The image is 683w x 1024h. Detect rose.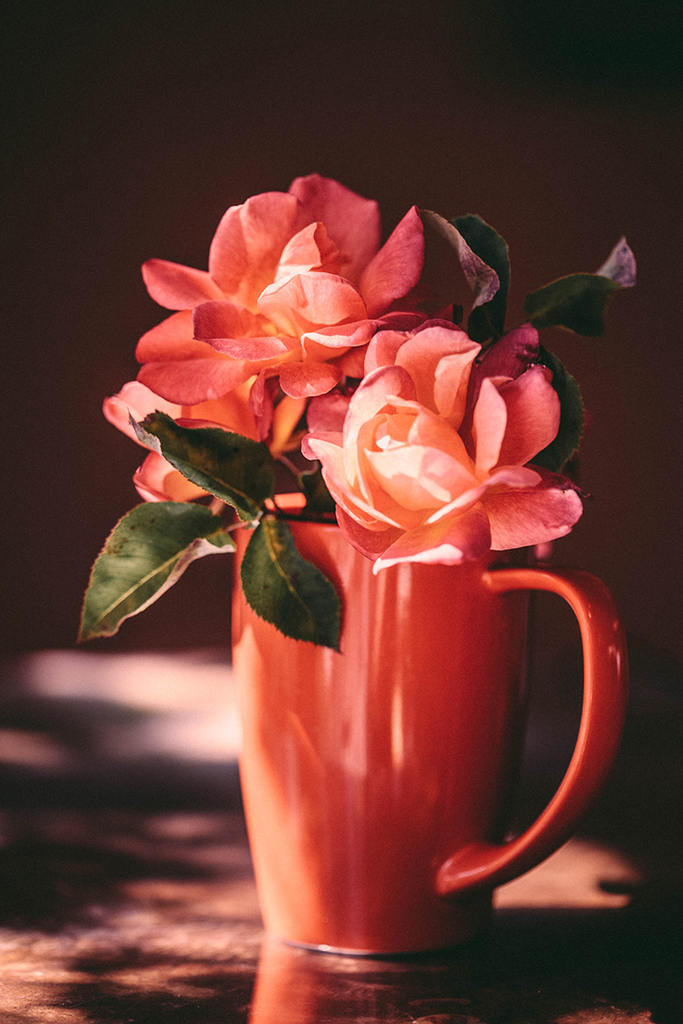
Detection: (132, 177, 494, 396).
